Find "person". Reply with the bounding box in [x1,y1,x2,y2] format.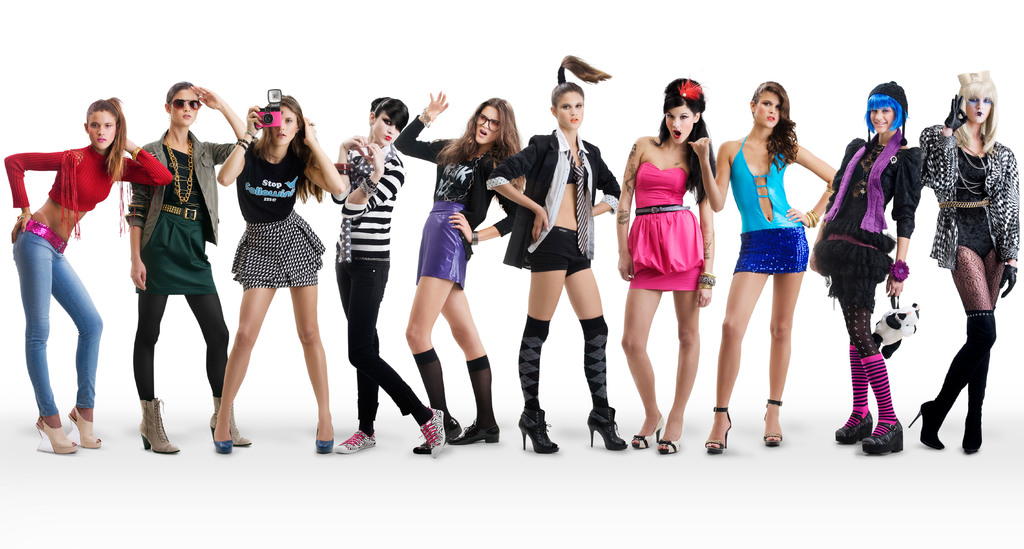
[211,96,346,456].
